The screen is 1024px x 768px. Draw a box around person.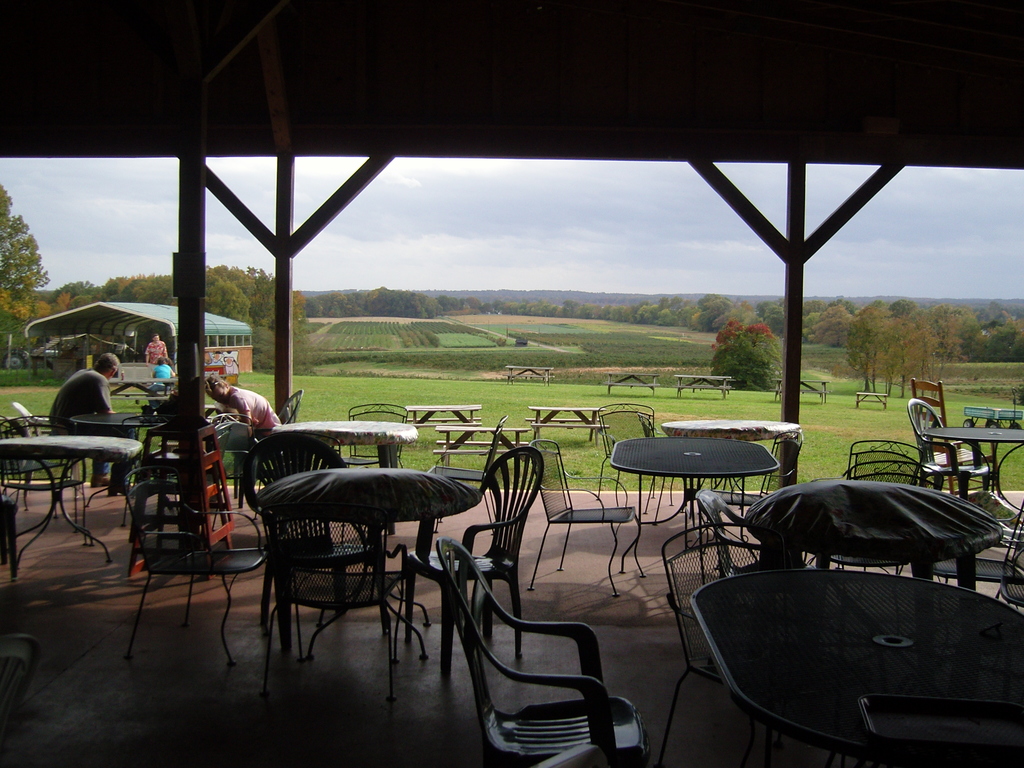
<box>205,371,282,479</box>.
